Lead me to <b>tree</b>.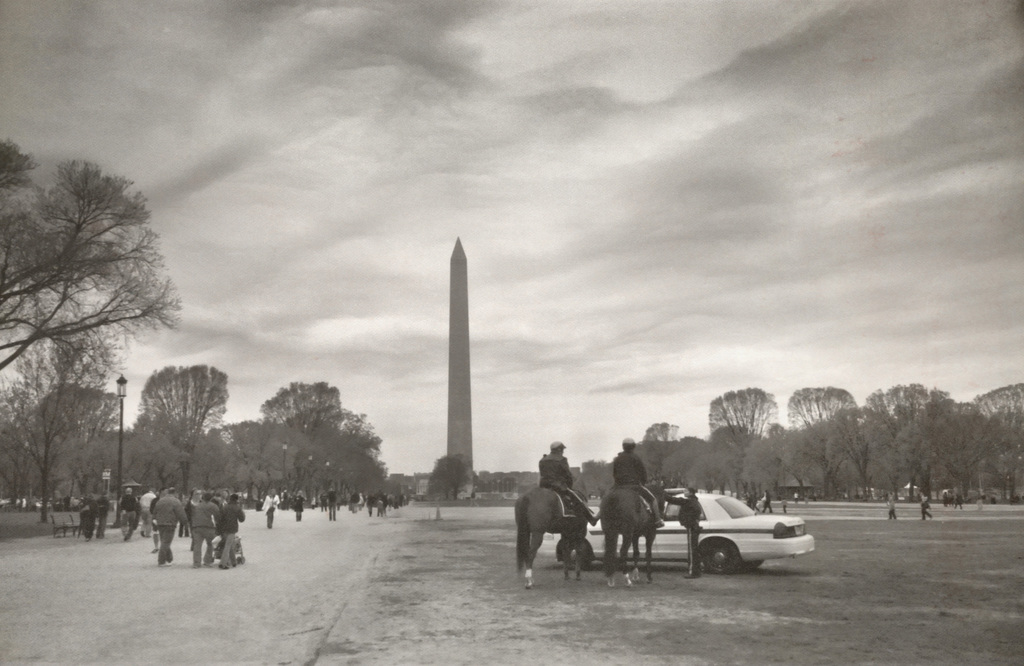
Lead to detection(426, 452, 452, 502).
